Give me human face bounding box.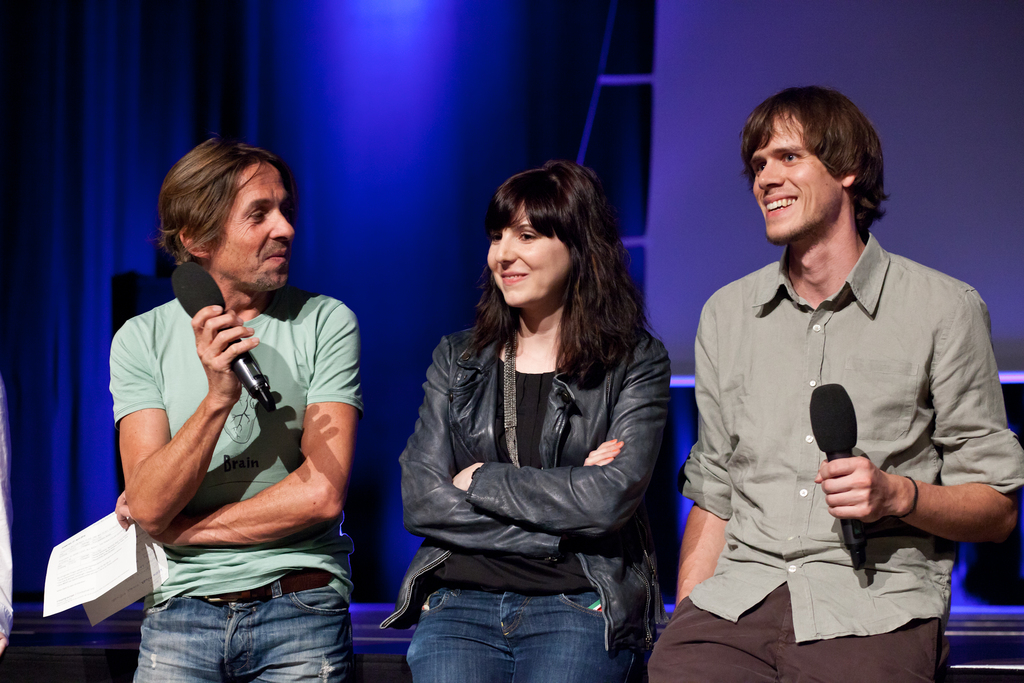
(488,202,572,308).
